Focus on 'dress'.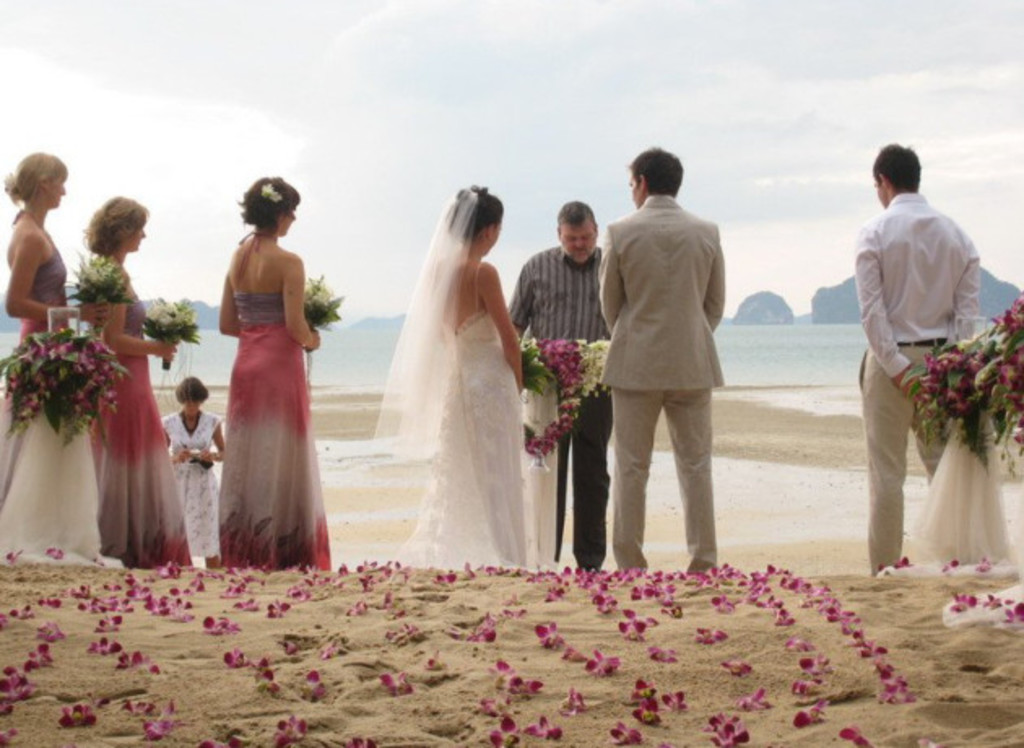
Focused at Rect(219, 291, 333, 569).
